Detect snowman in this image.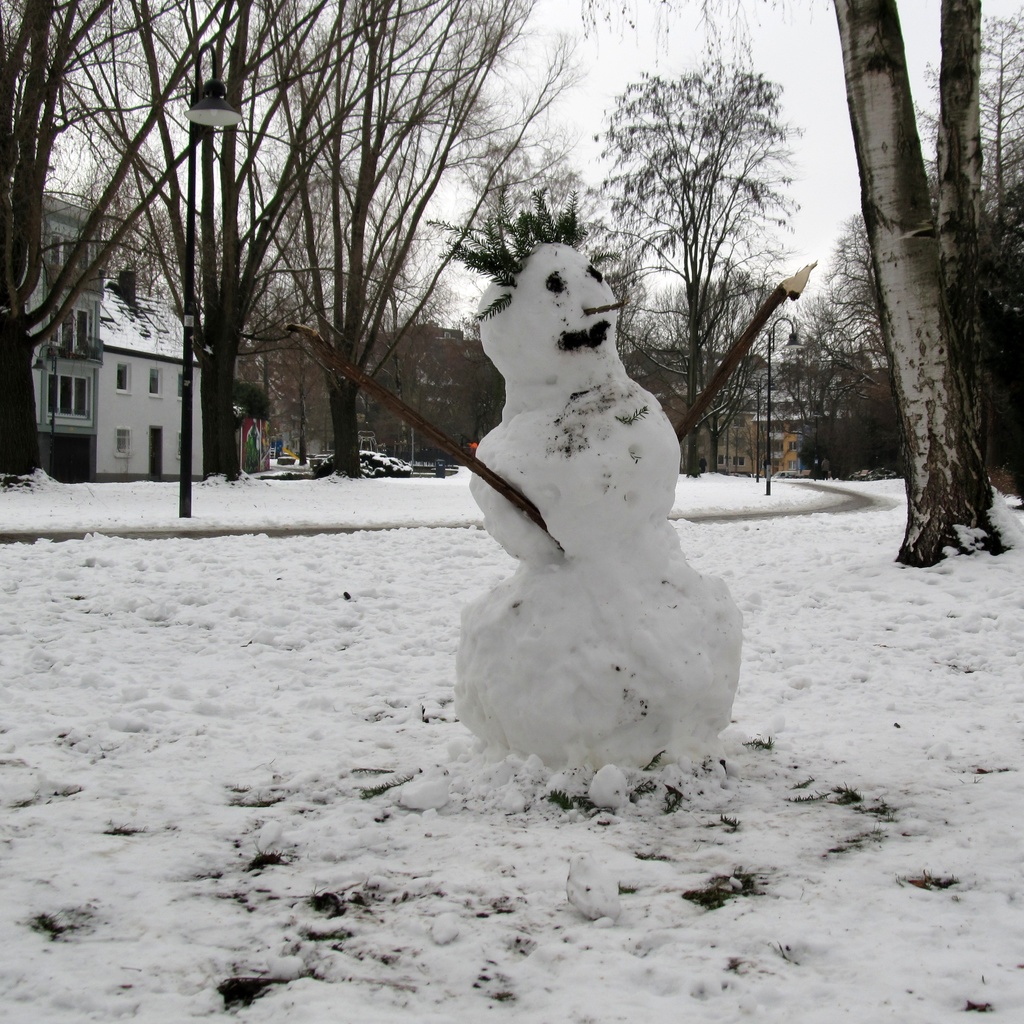
Detection: pyautogui.locateOnScreen(292, 185, 814, 780).
